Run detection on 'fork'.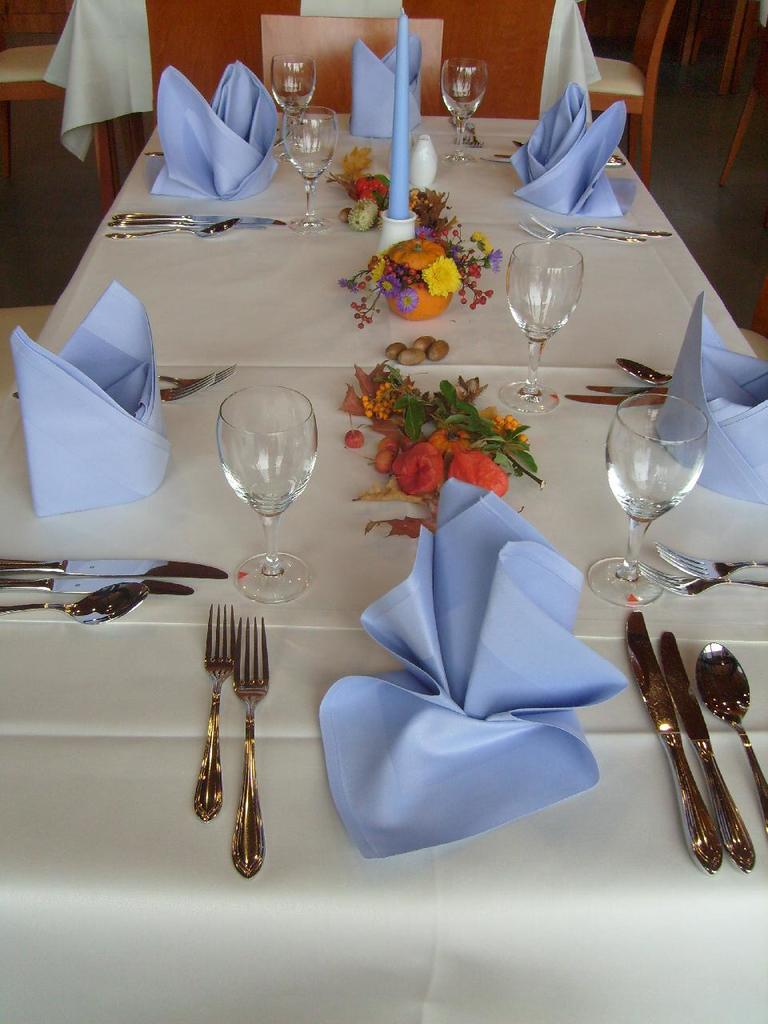
Result: l=656, t=542, r=767, b=582.
